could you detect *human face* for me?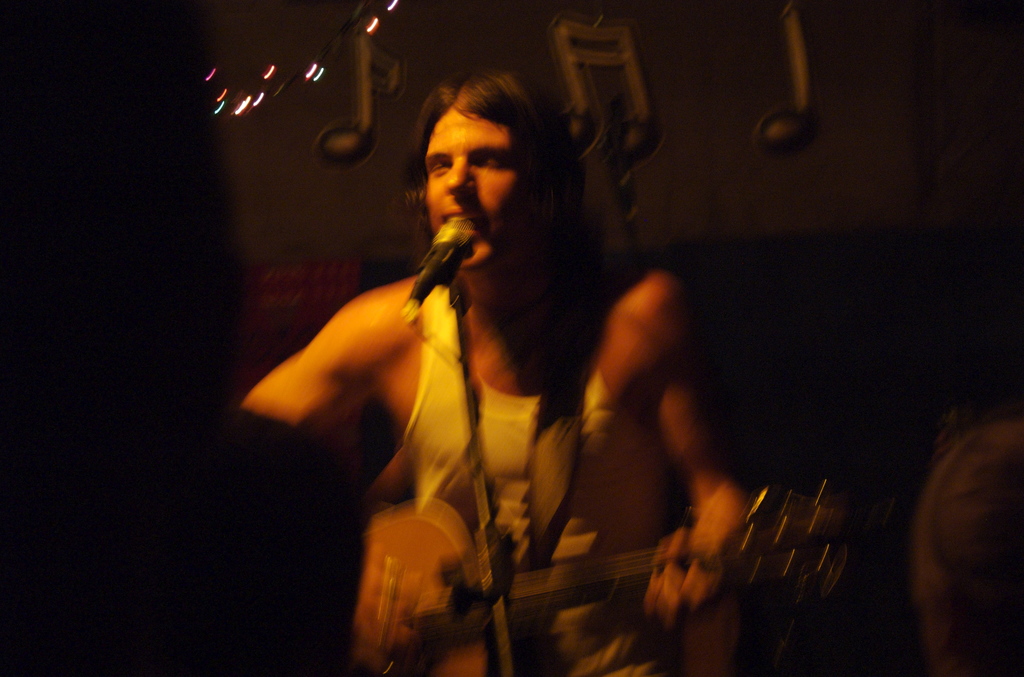
Detection result: (left=419, top=91, right=532, bottom=277).
